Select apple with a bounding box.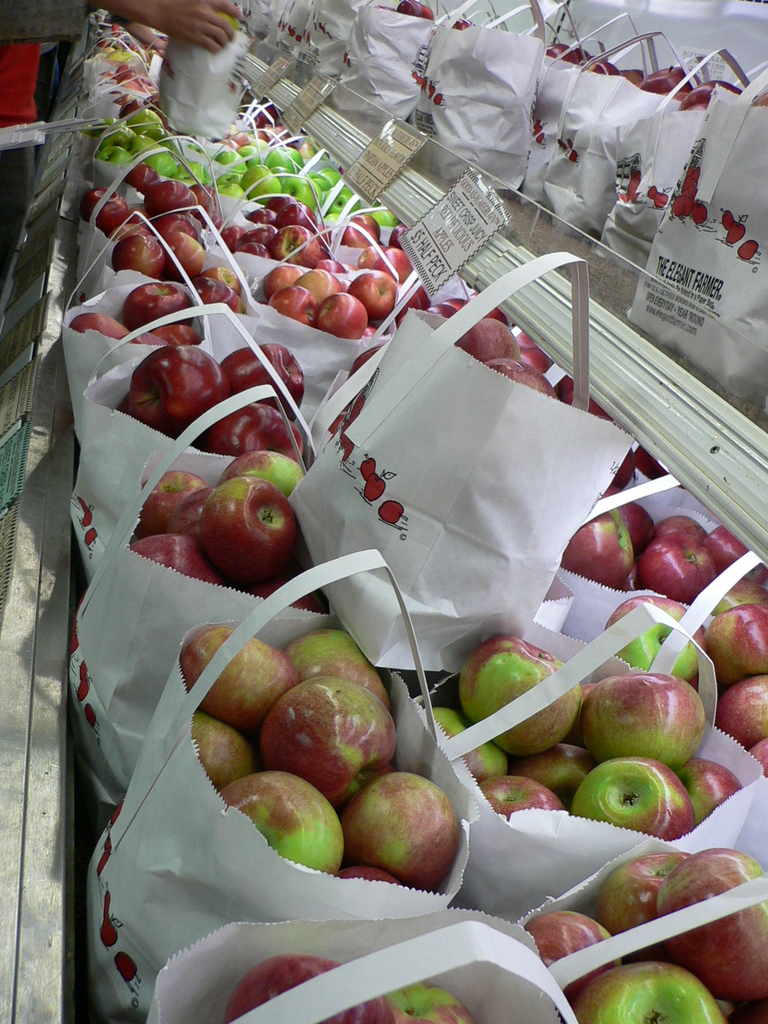
(522, 911, 625, 974).
